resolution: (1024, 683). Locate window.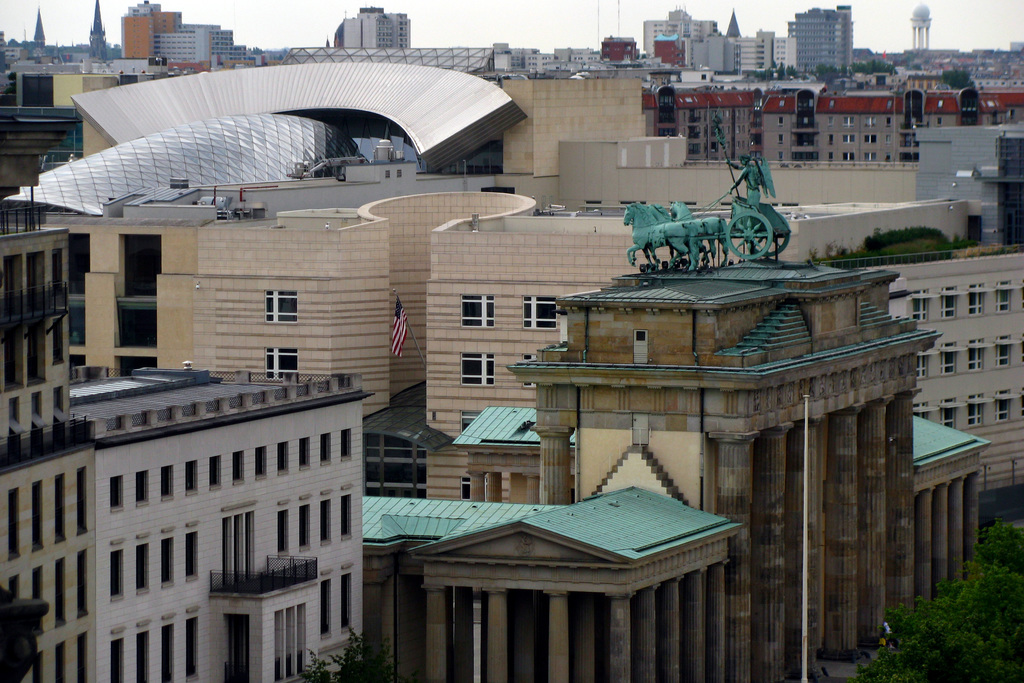
<region>31, 654, 44, 682</region>.
